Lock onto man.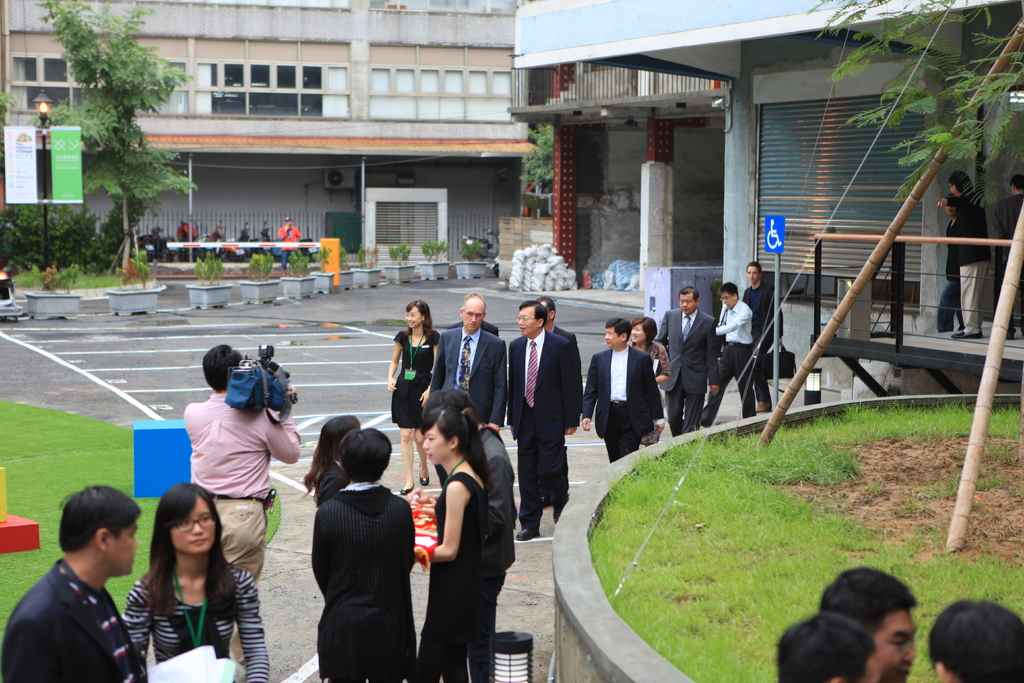
Locked: Rect(695, 281, 758, 427).
